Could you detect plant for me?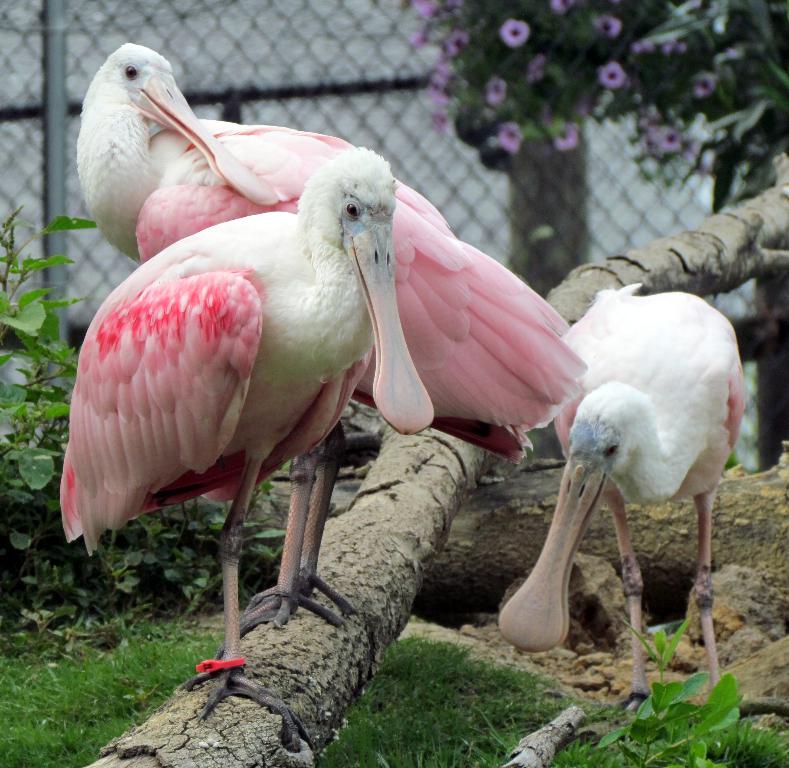
Detection result: (x1=603, y1=618, x2=746, y2=767).
